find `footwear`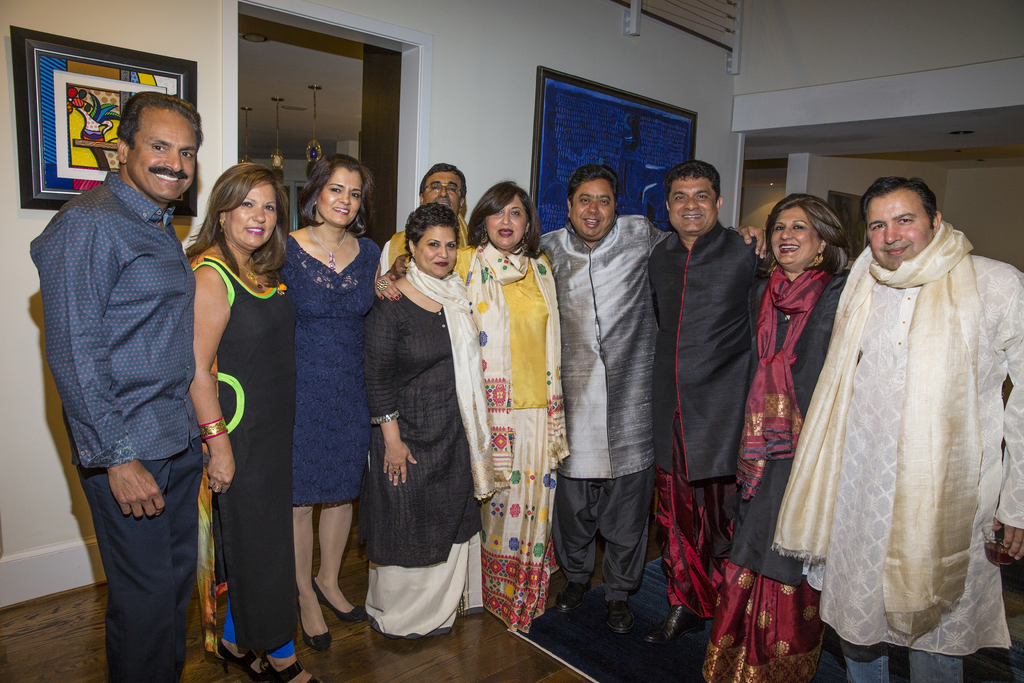
(310,570,373,621)
